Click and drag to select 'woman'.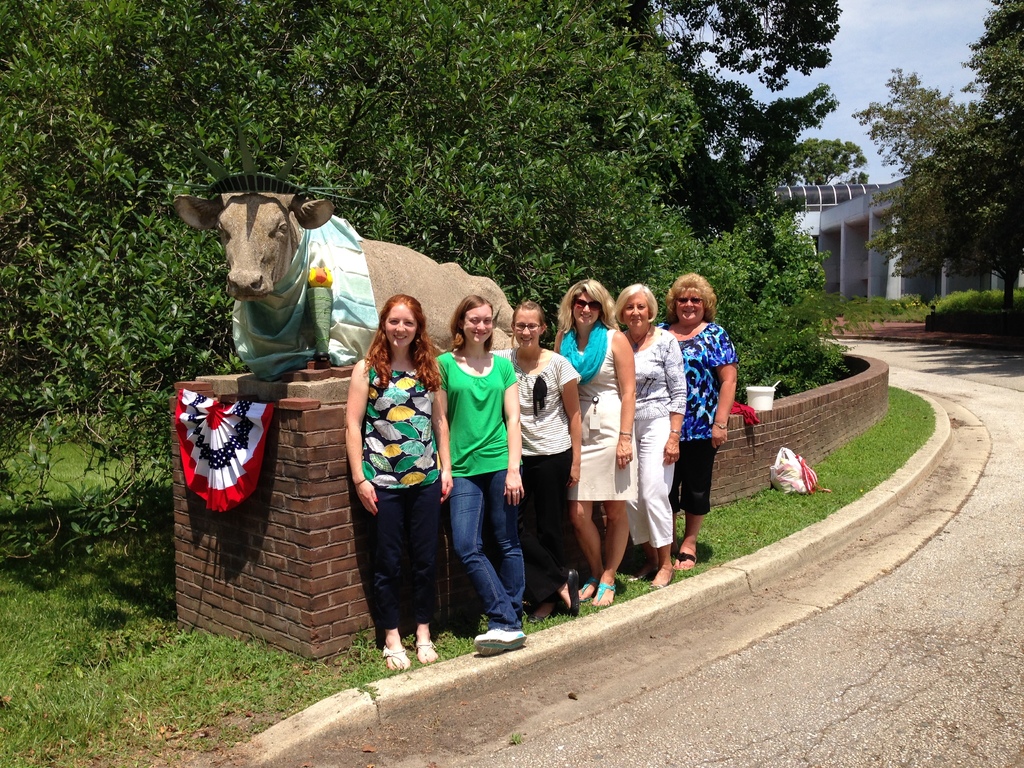
Selection: [544,273,636,600].
